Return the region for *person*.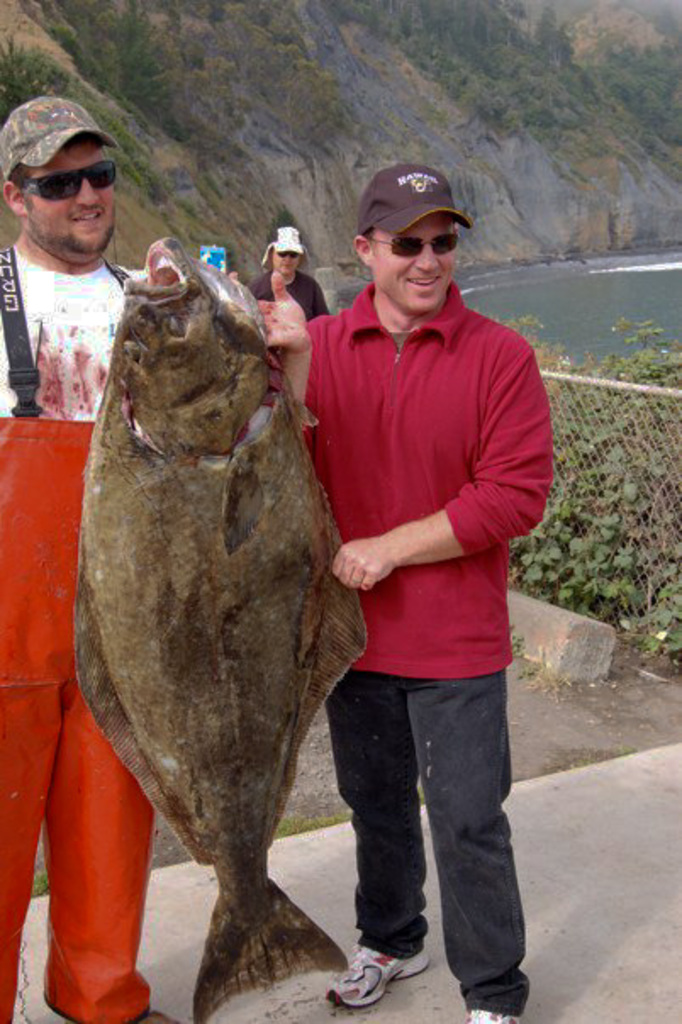
[256,161,560,1022].
